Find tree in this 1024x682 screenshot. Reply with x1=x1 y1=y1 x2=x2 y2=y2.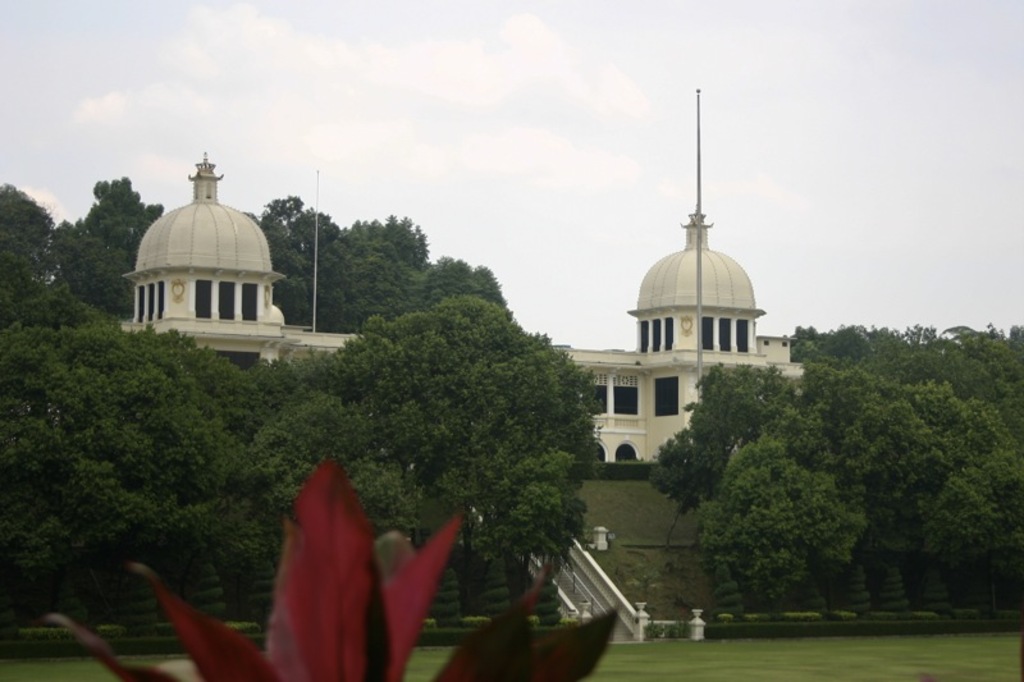
x1=328 y1=235 x2=614 y2=599.
